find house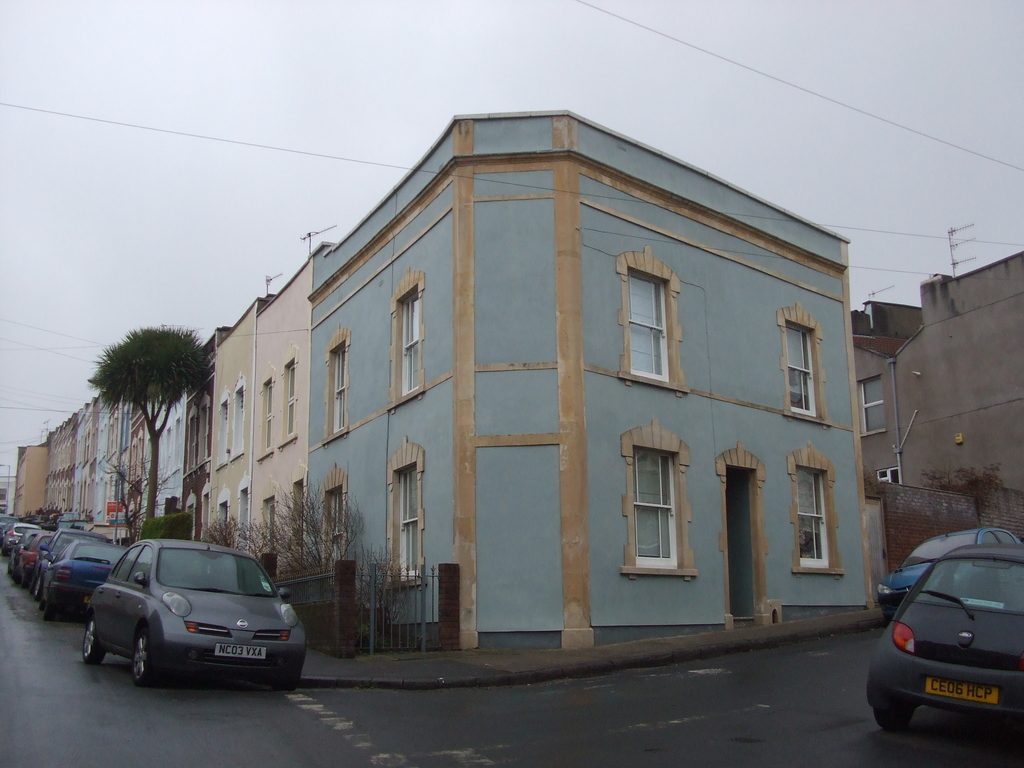
locate(93, 390, 117, 529)
